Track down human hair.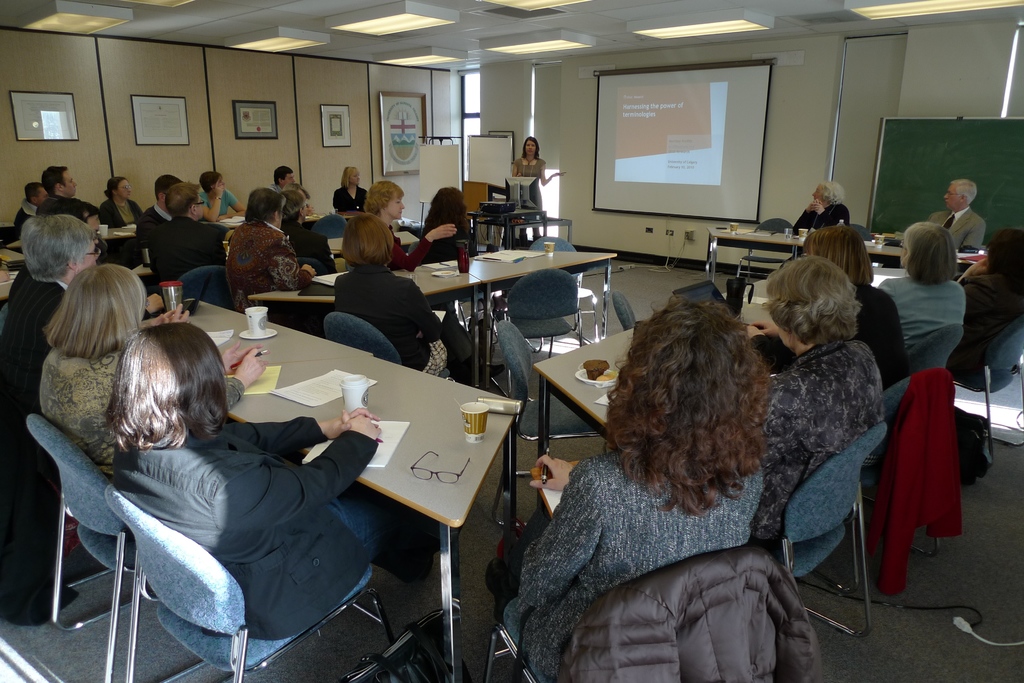
Tracked to left=42, top=165, right=68, bottom=194.
